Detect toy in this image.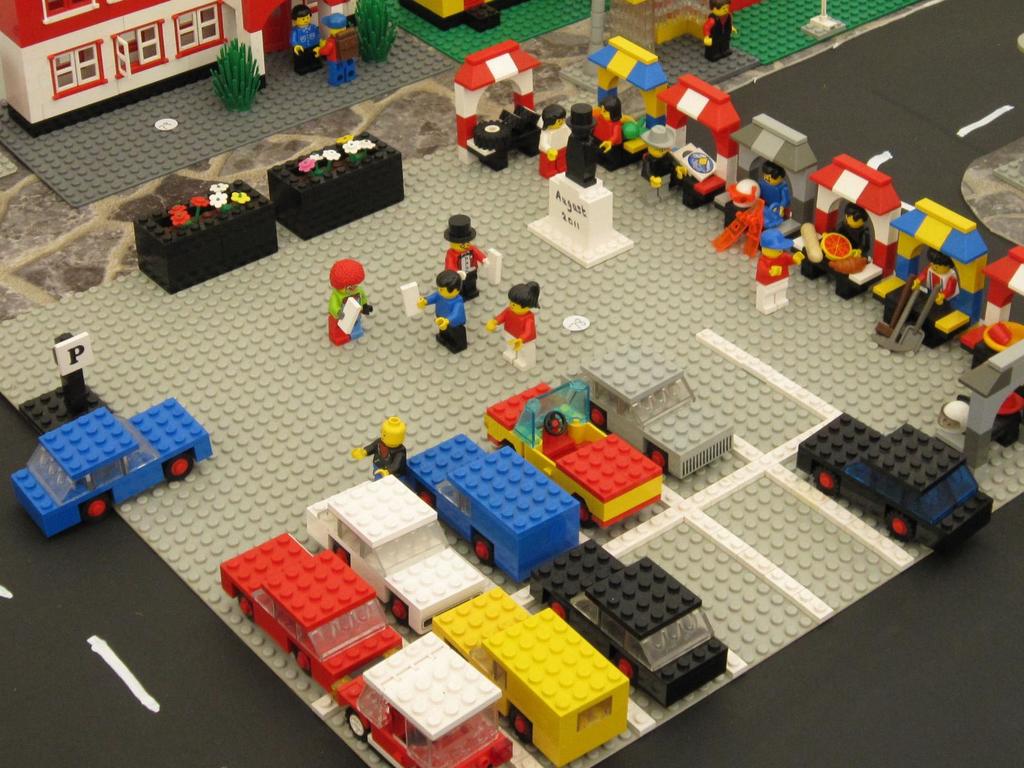
Detection: {"left": 483, "top": 273, "right": 543, "bottom": 376}.
